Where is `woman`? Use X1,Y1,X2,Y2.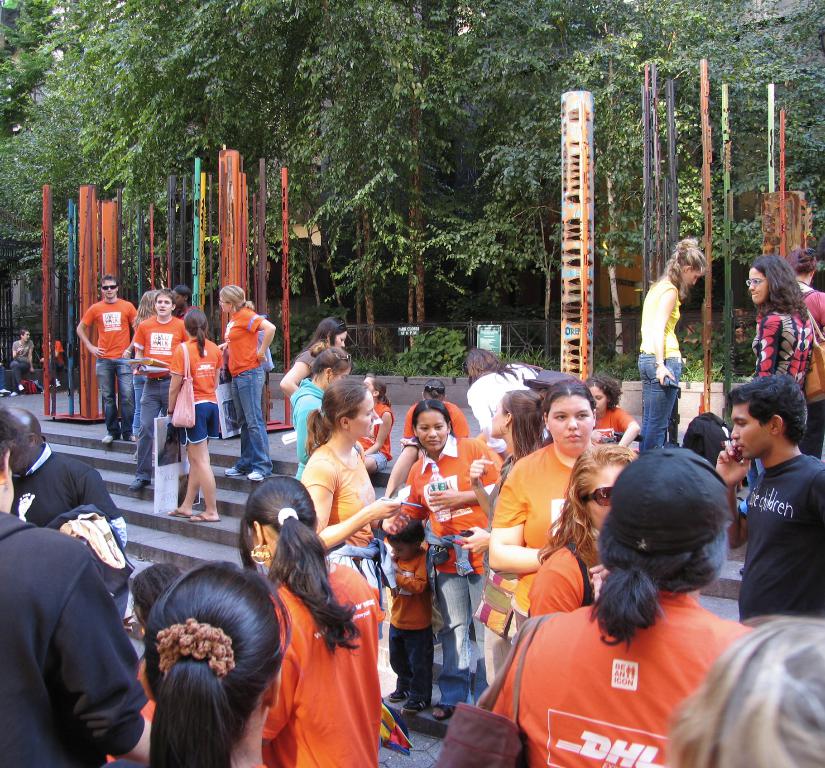
375,405,509,713.
